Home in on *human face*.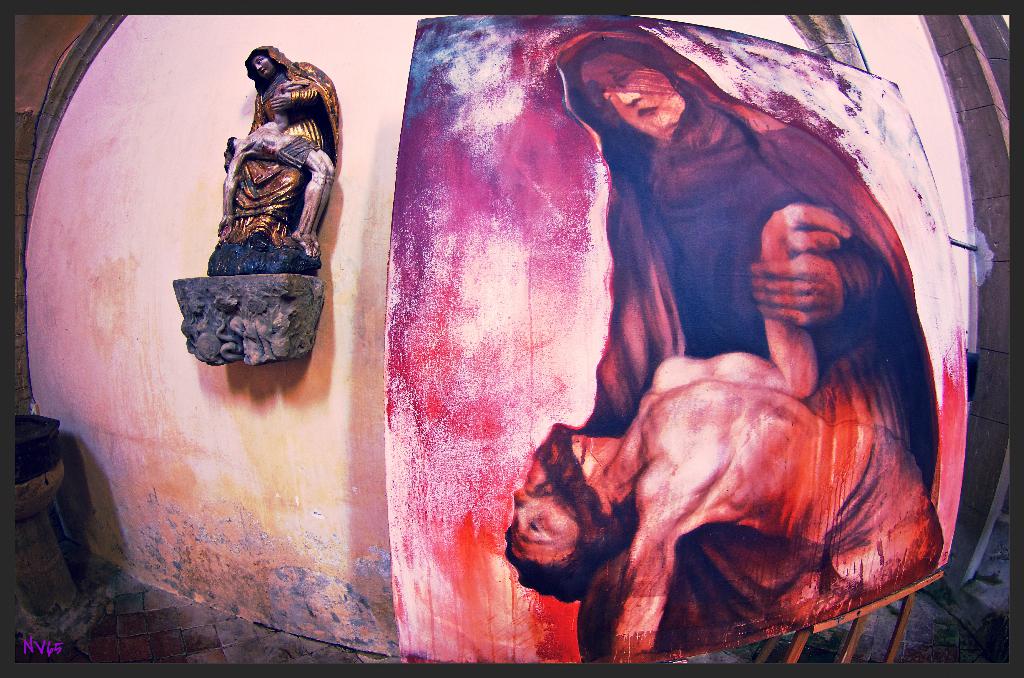
Homed in at bbox(583, 63, 669, 133).
